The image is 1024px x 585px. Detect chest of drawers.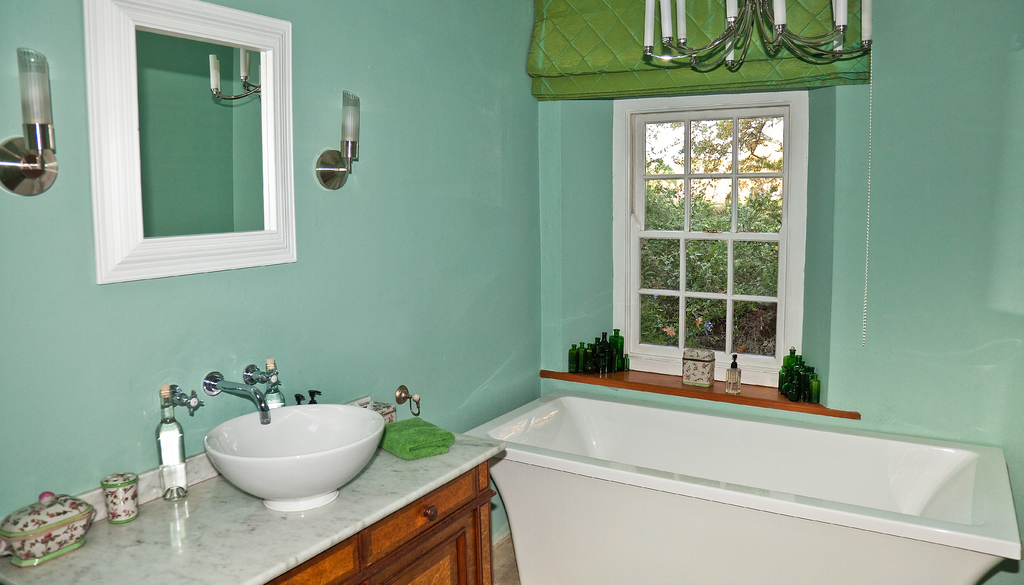
Detection: [left=0, top=423, right=508, bottom=584].
